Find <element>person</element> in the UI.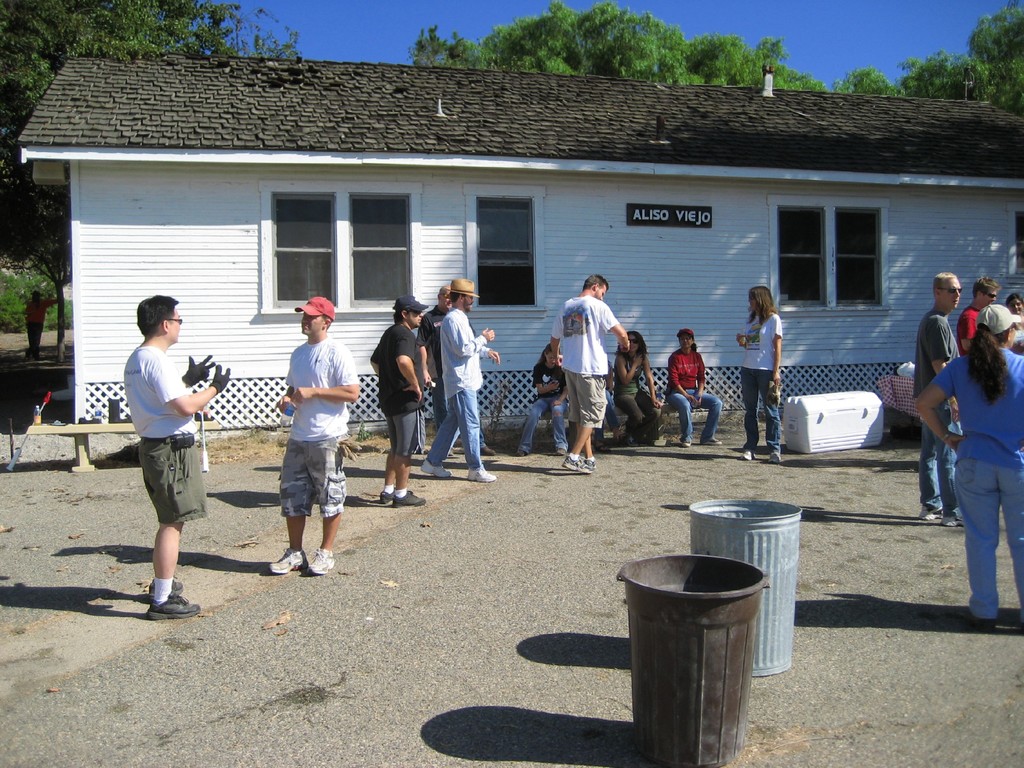
UI element at box(422, 273, 500, 482).
